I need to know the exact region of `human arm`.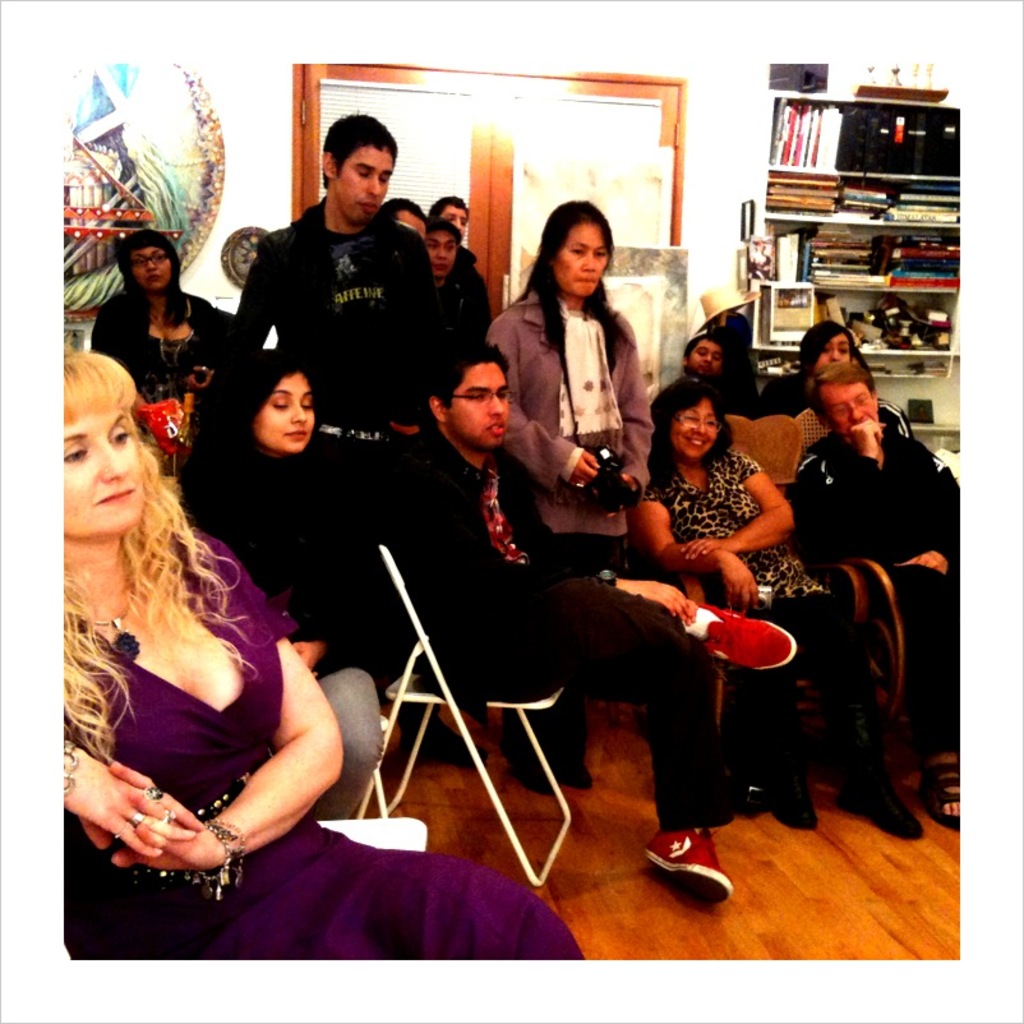
Region: 609/318/672/494.
